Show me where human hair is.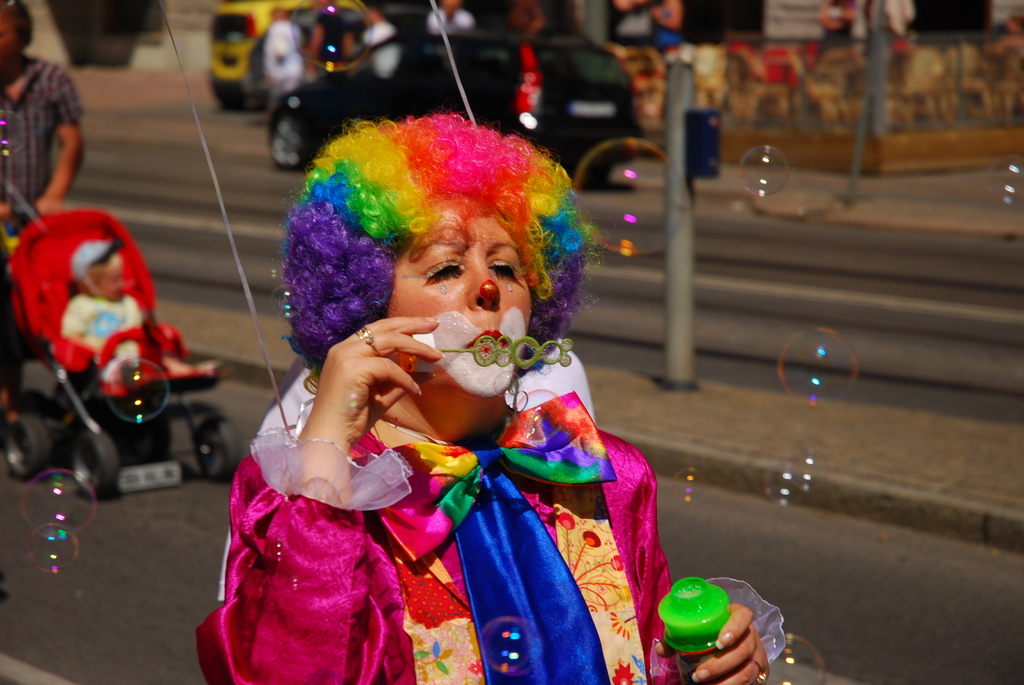
human hair is at detection(270, 102, 585, 391).
